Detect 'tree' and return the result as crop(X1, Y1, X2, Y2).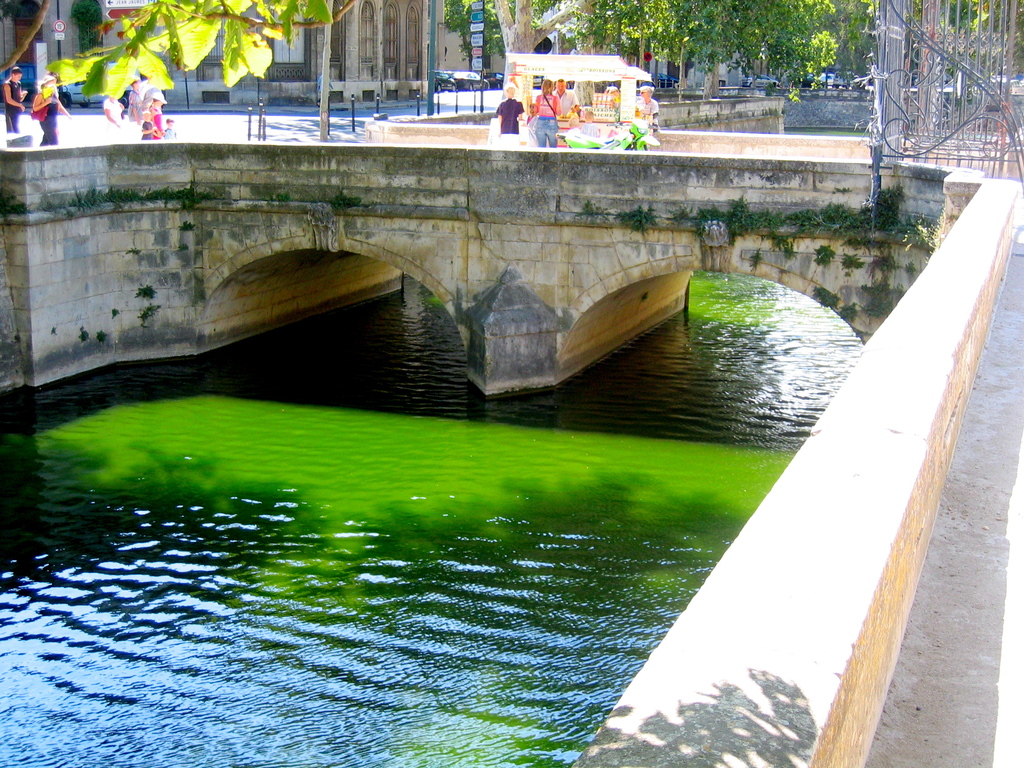
crop(40, 0, 352, 99).
